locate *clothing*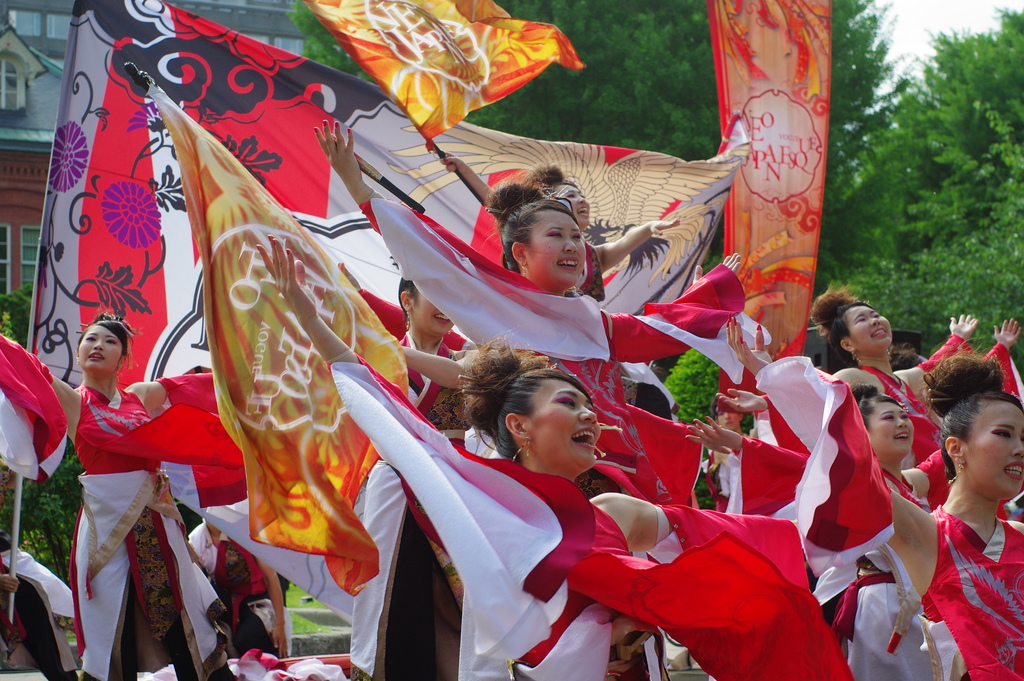
box=[751, 363, 910, 680]
